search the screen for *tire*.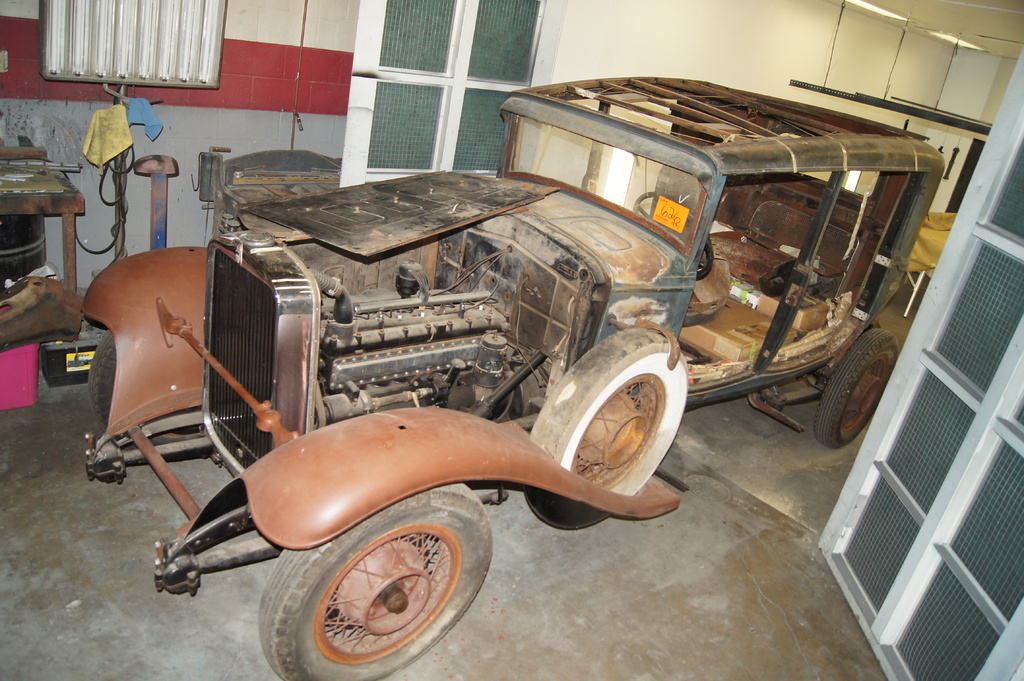
Found at (819,324,899,448).
